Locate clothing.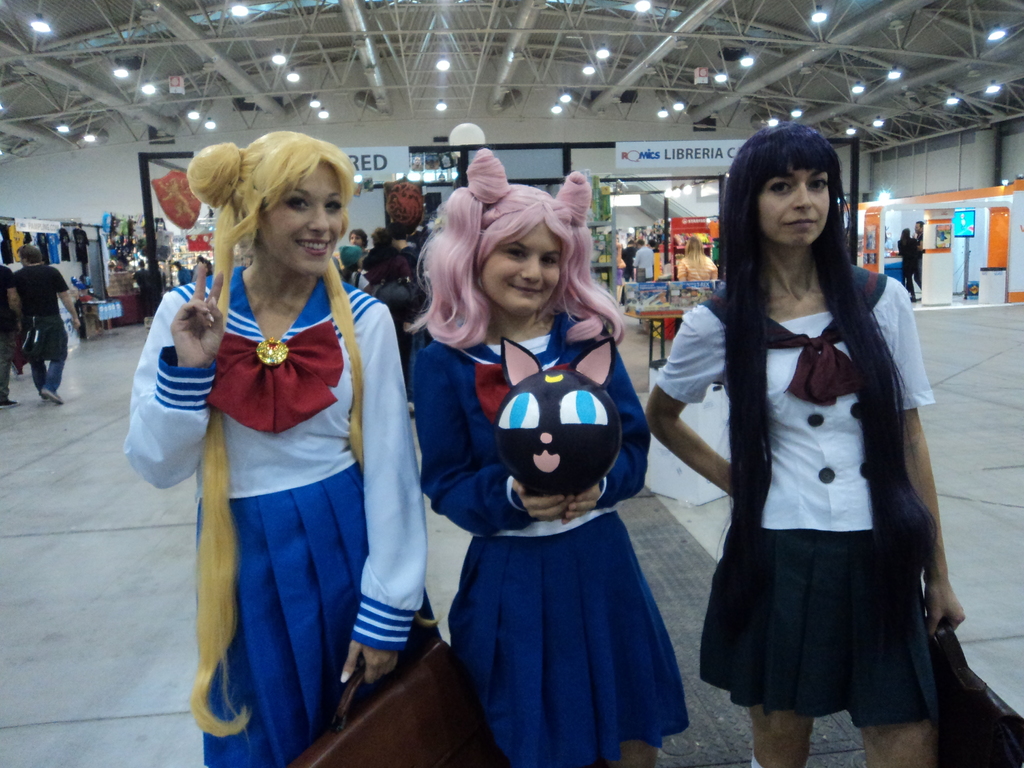
Bounding box: [408,307,693,767].
